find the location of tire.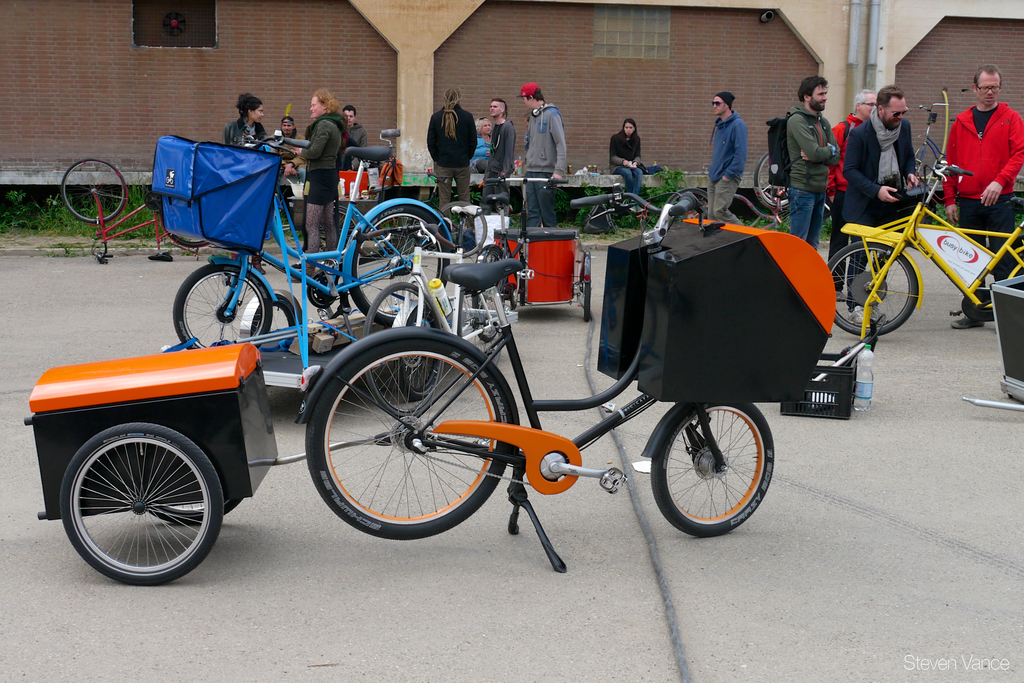
Location: [x1=349, y1=203, x2=451, y2=324].
